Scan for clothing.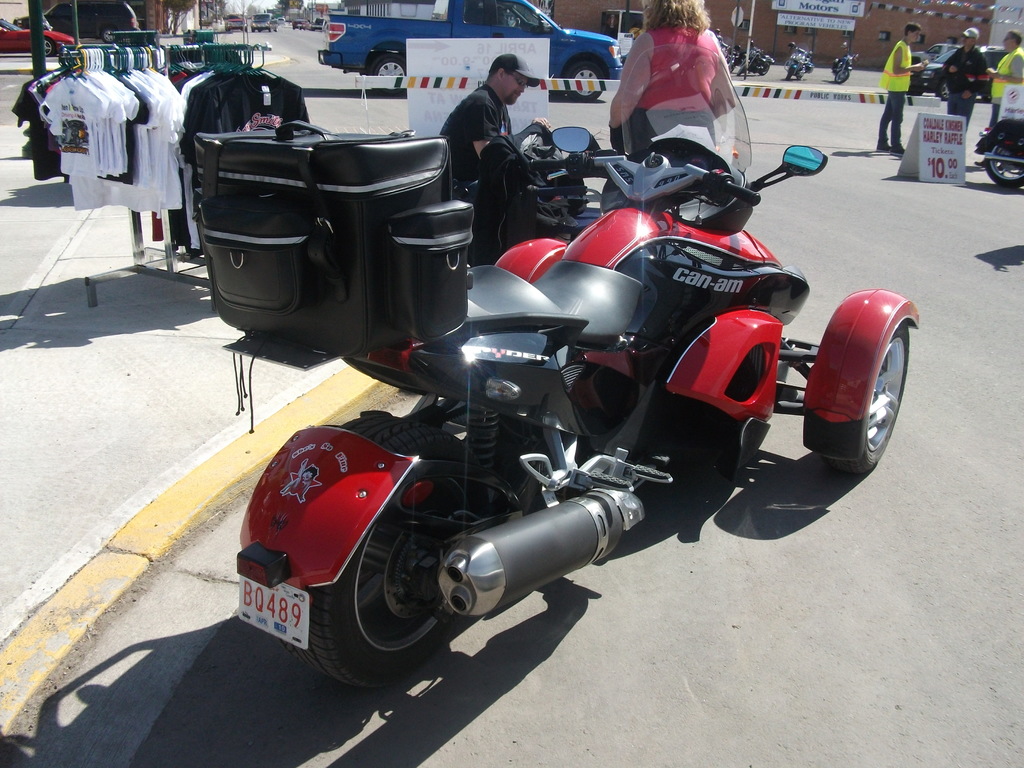
Scan result: {"x1": 873, "y1": 40, "x2": 916, "y2": 145}.
